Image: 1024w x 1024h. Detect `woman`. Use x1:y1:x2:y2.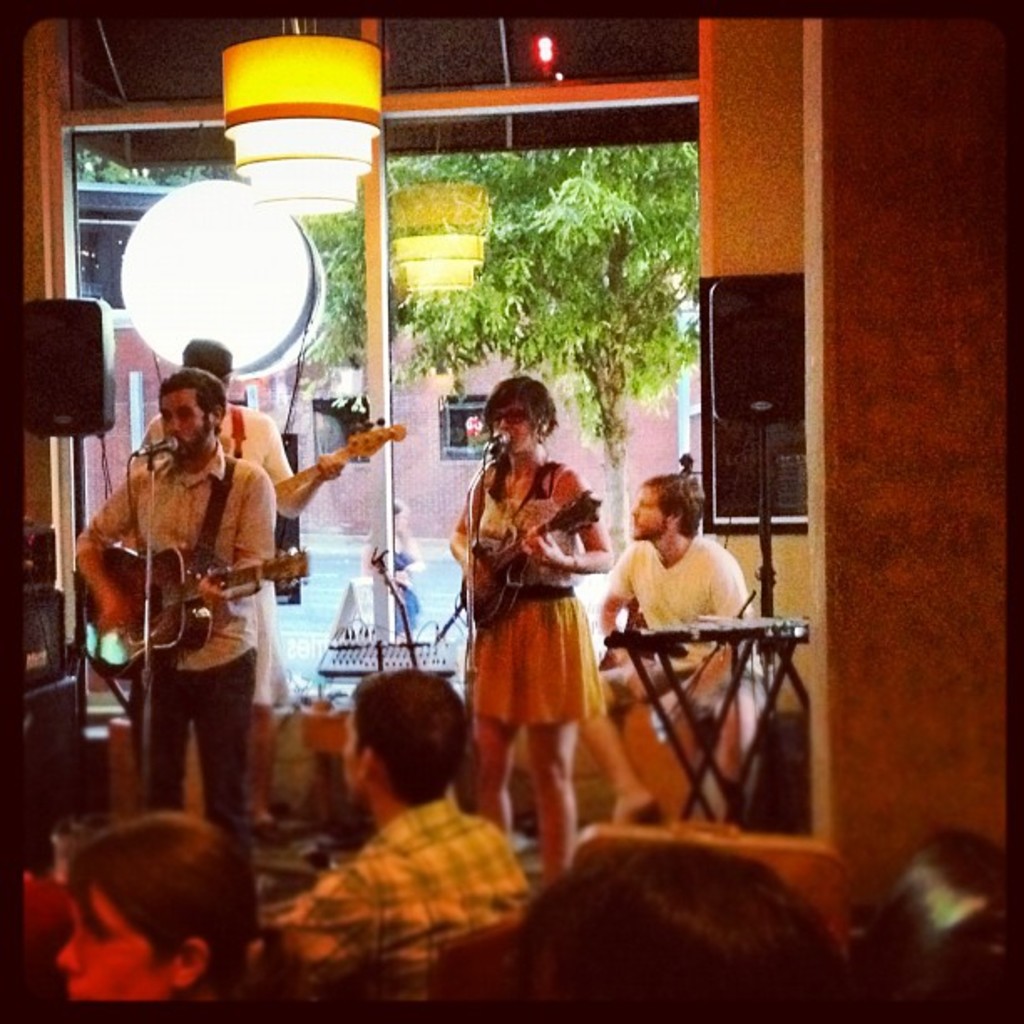
872:835:1012:1006.
